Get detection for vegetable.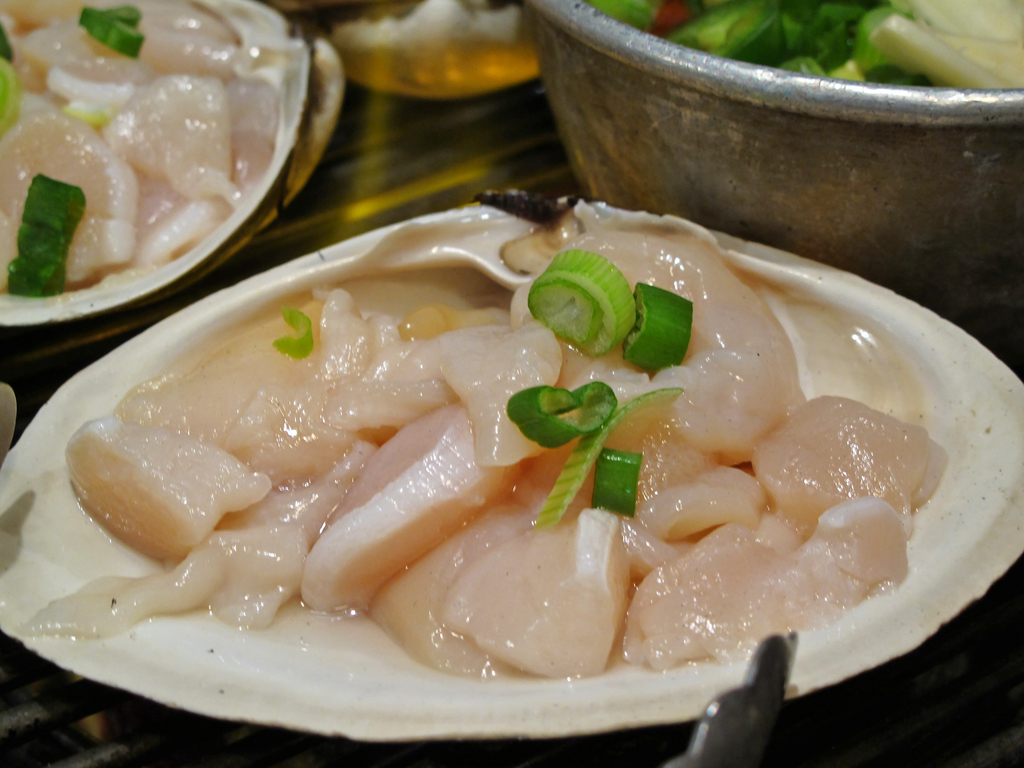
Detection: (left=1, top=171, right=83, bottom=302).
